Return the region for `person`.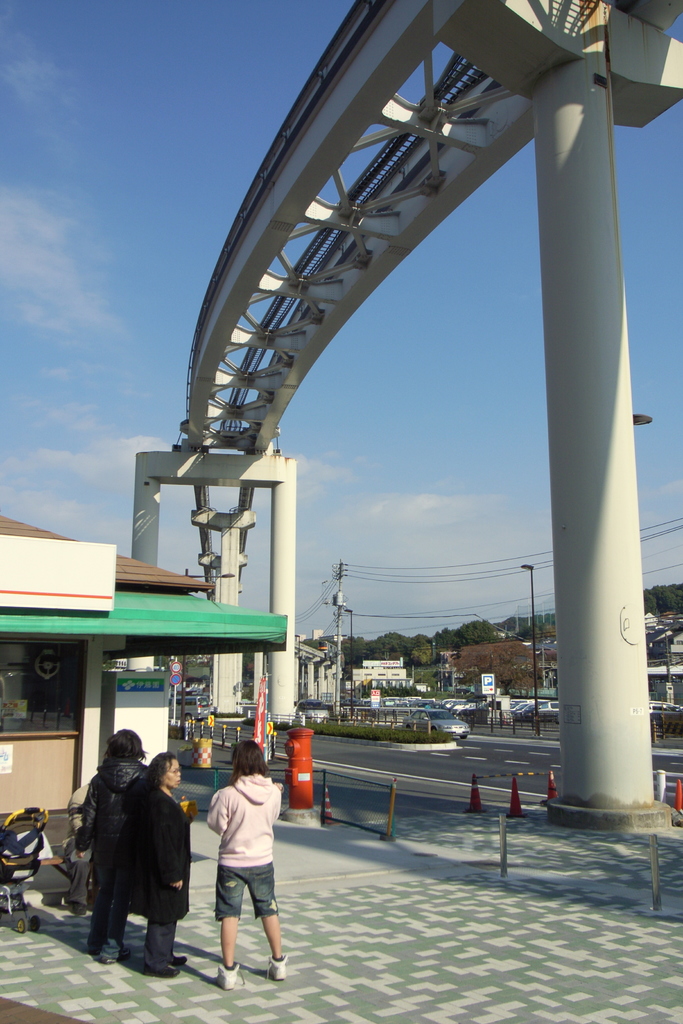
crop(131, 755, 193, 970).
